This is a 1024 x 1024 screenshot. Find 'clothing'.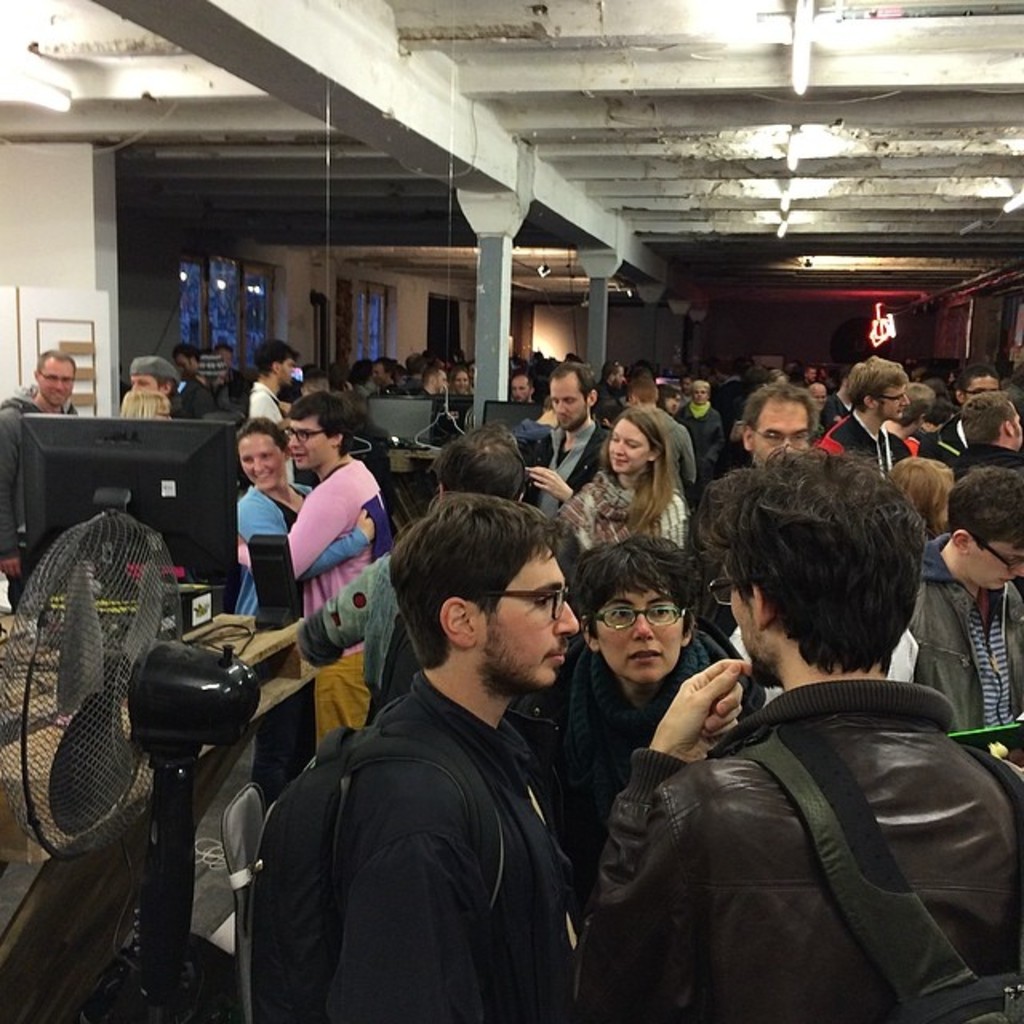
Bounding box: rect(315, 674, 587, 1022).
